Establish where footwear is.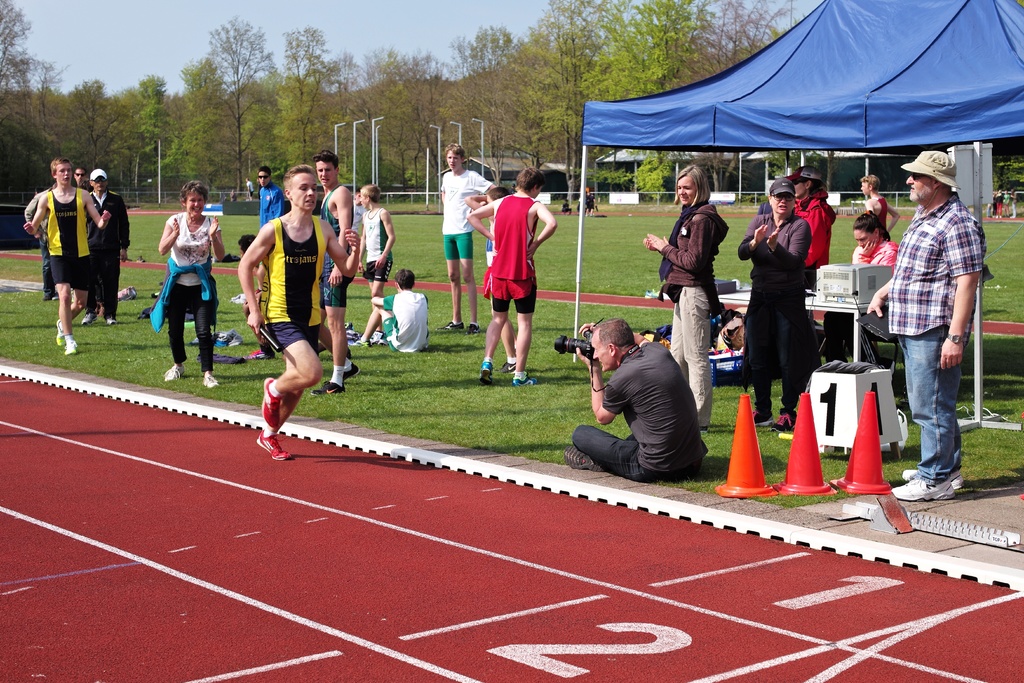
Established at locate(256, 434, 292, 457).
